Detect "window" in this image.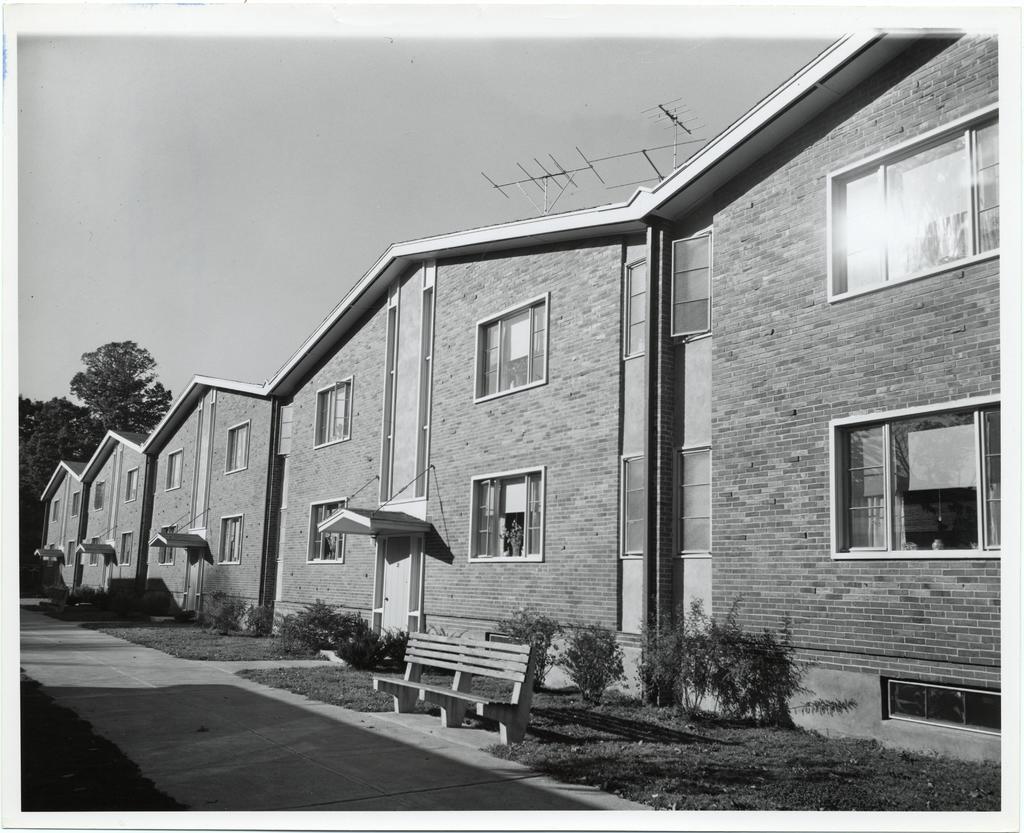
Detection: crop(312, 503, 340, 564).
